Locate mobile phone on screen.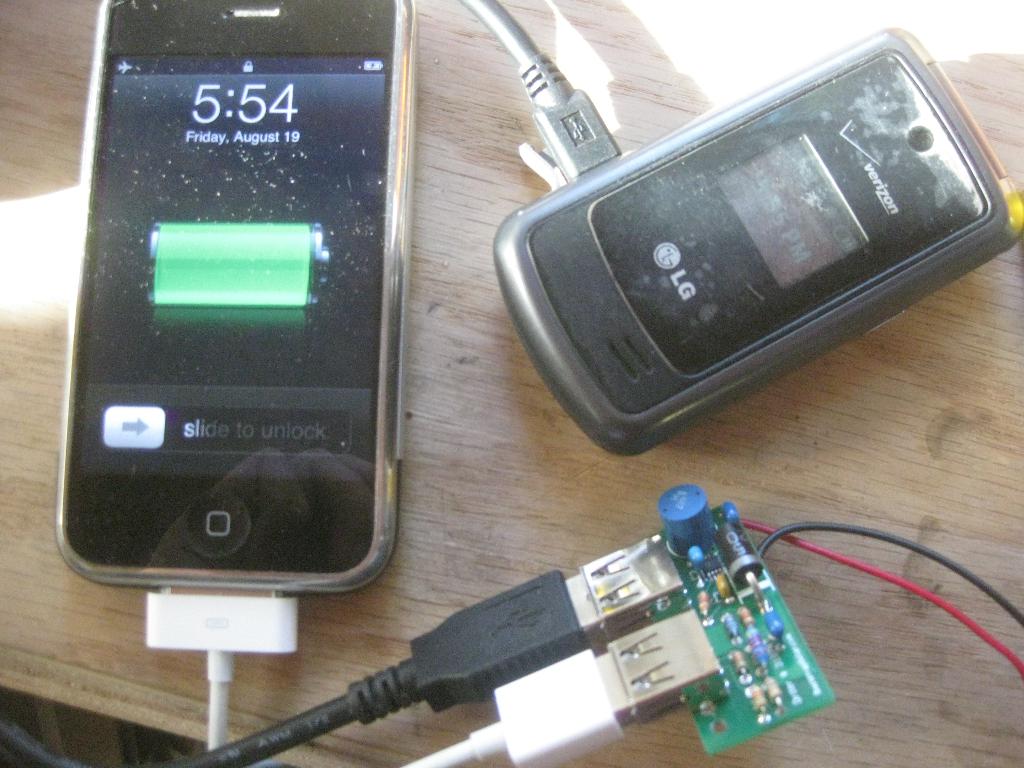
On screen at (x1=52, y1=0, x2=416, y2=601).
